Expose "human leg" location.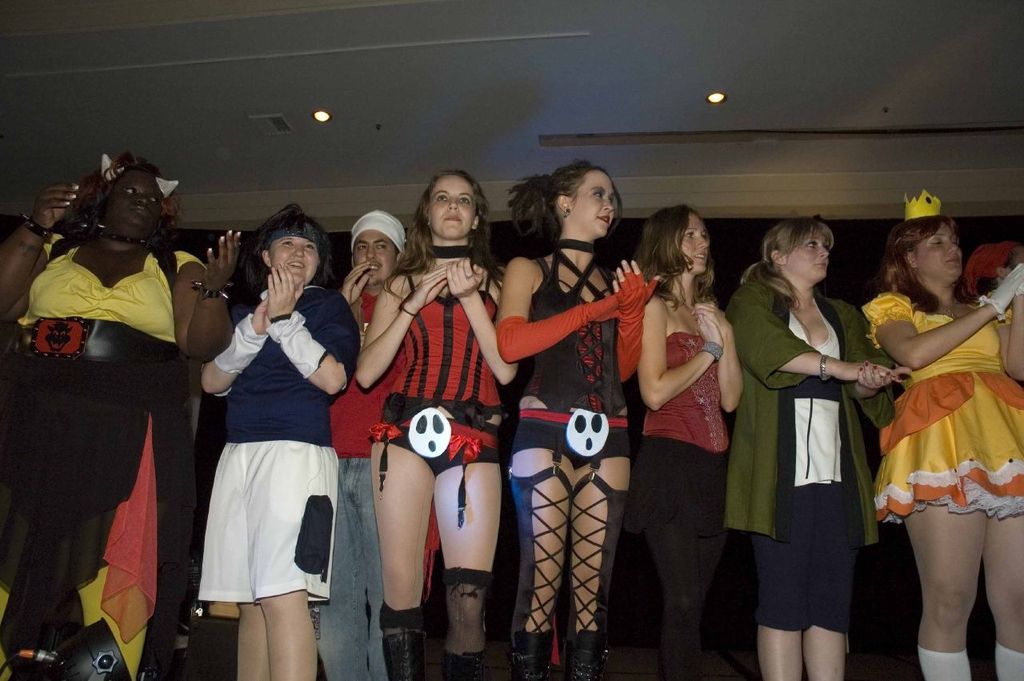
Exposed at <bbox>641, 440, 704, 673</bbox>.
